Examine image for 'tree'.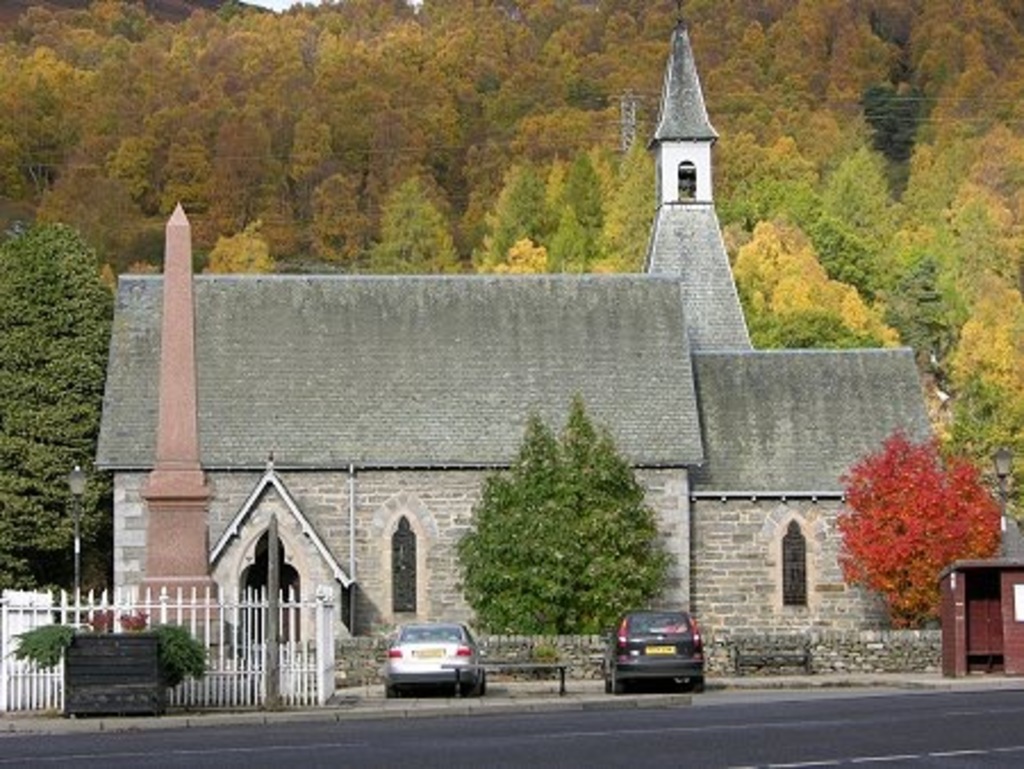
Examination result: locate(528, 196, 594, 273).
